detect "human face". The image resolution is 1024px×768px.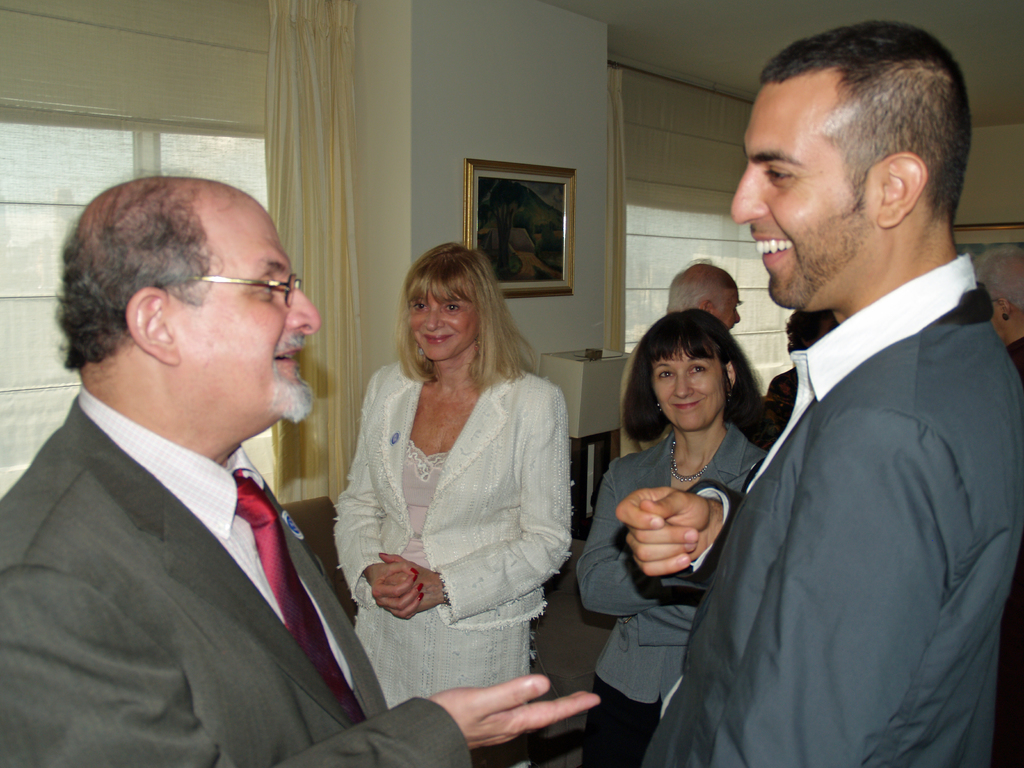
bbox(410, 285, 479, 360).
